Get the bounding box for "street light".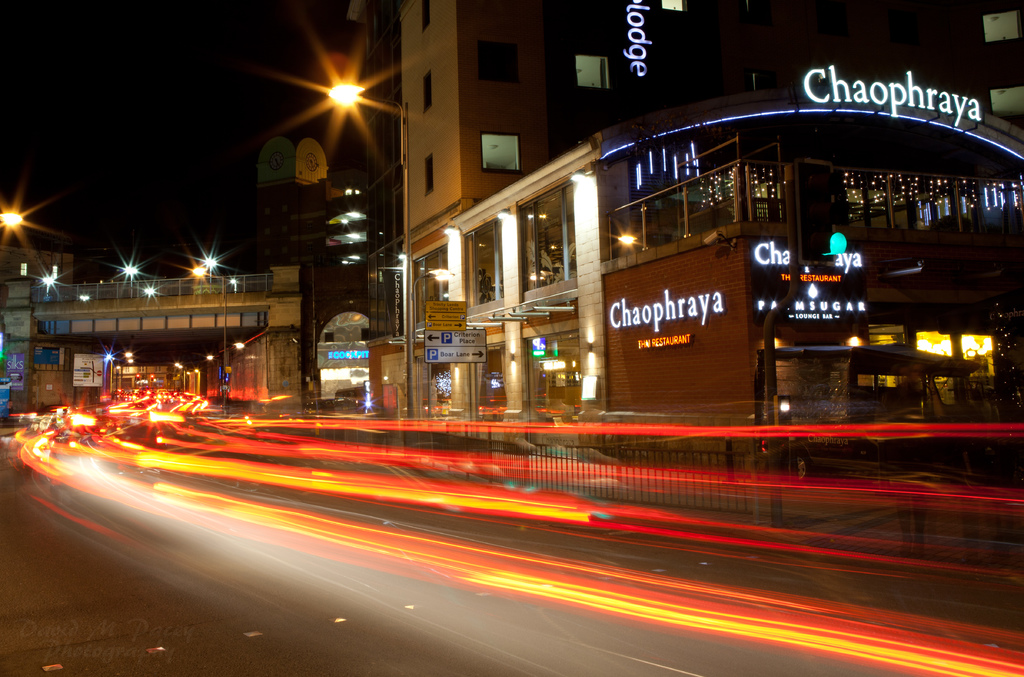
{"left": 319, "top": 81, "right": 406, "bottom": 422}.
